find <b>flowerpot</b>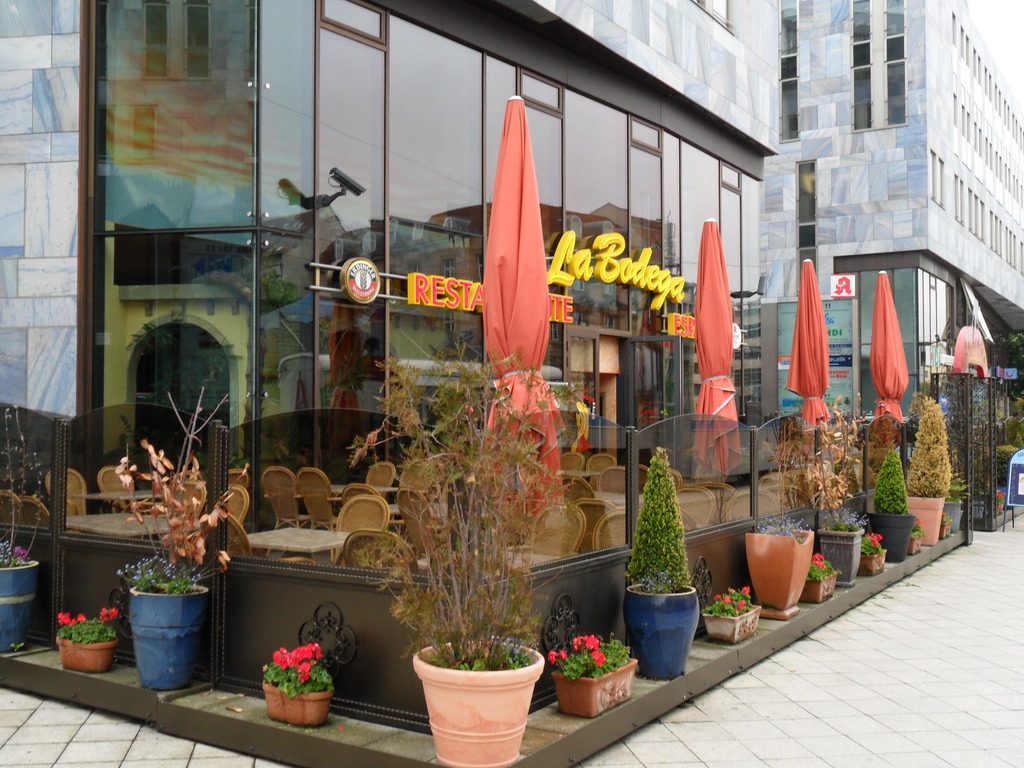
box=[545, 644, 638, 717]
